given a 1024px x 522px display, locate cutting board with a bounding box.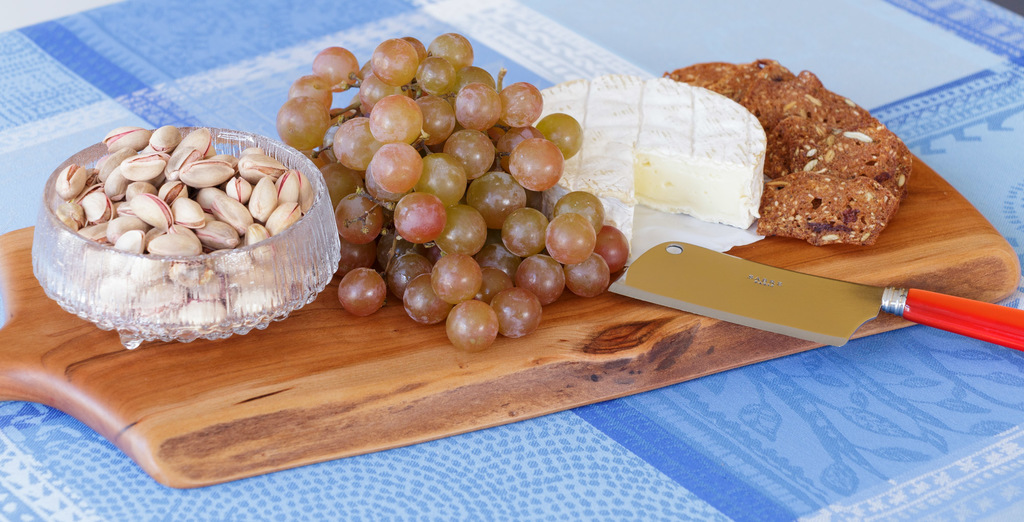
Located: (0, 56, 1023, 487).
